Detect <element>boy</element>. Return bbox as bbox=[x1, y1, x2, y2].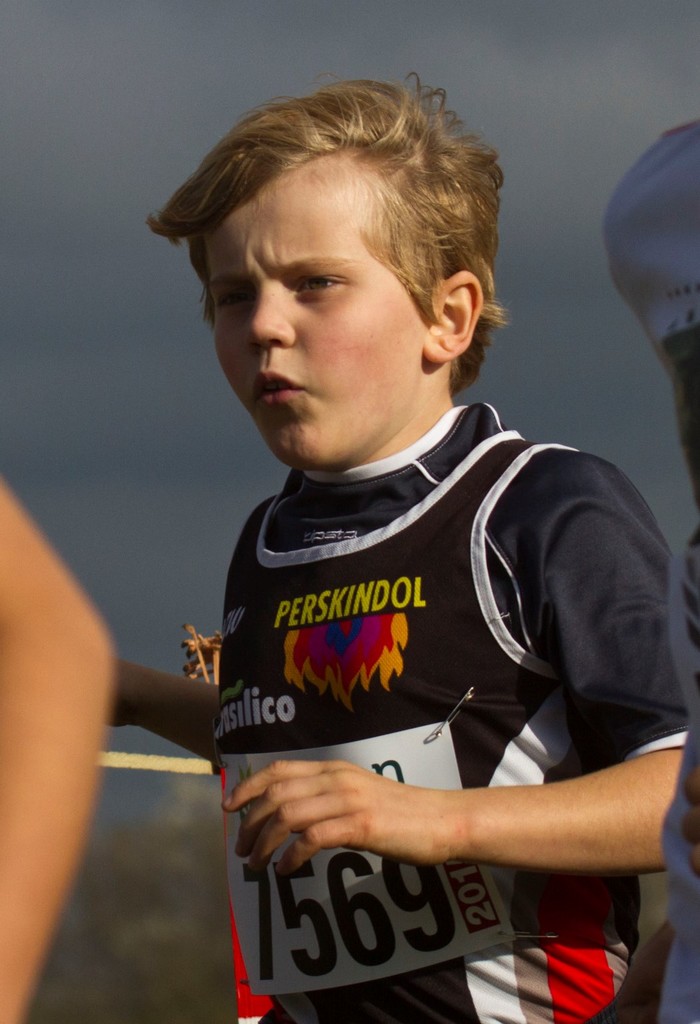
bbox=[125, 85, 661, 979].
